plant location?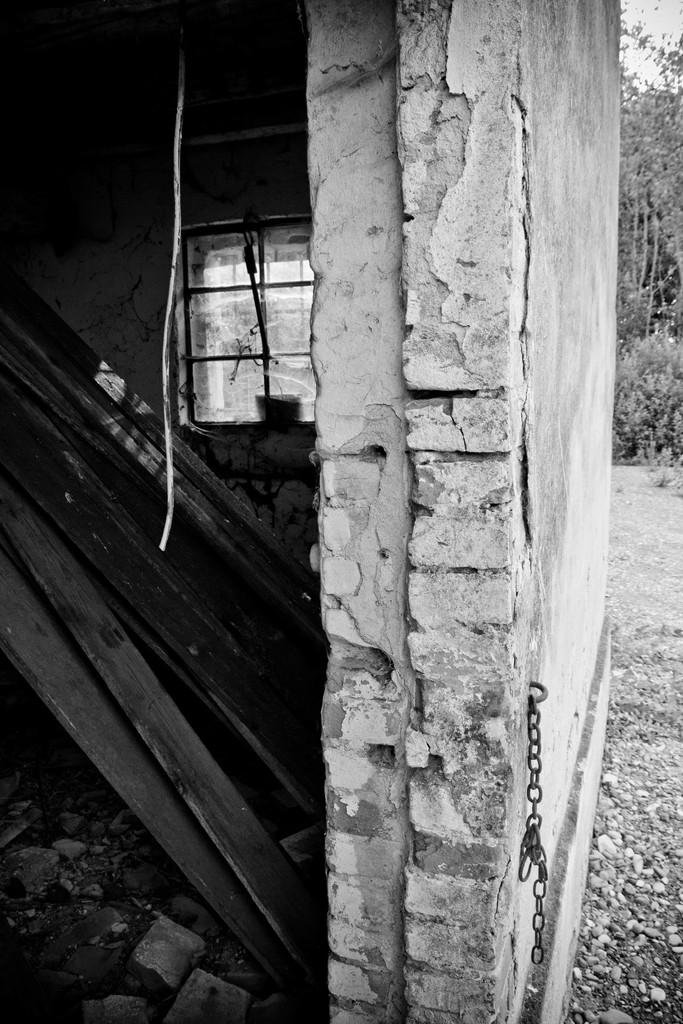
[635,435,682,494]
